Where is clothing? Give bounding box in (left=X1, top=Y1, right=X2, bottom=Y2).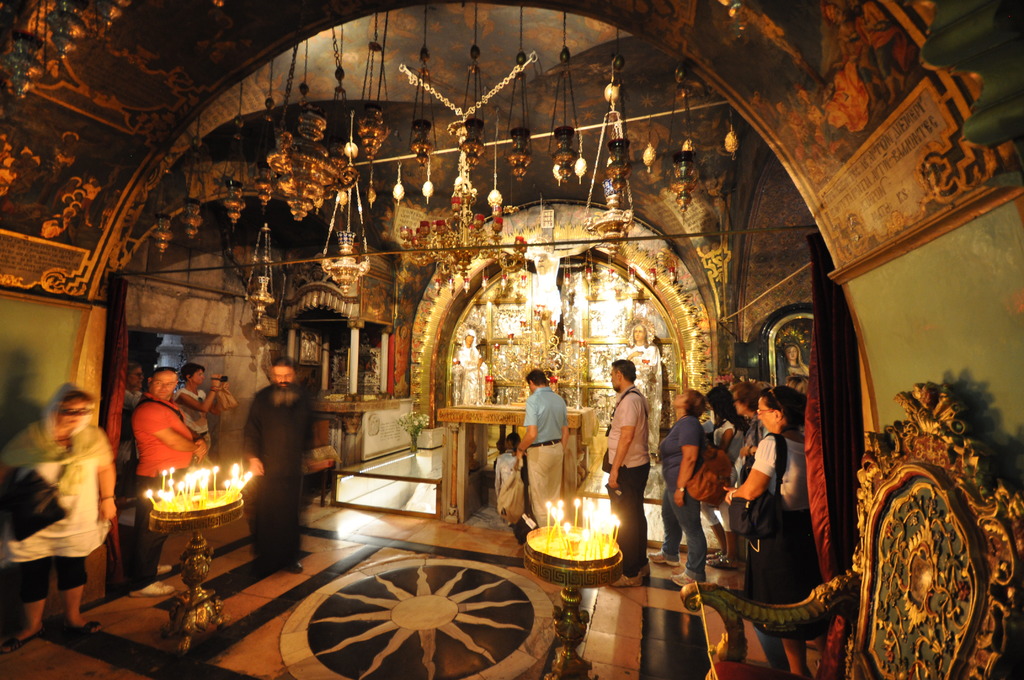
(left=117, top=385, right=146, bottom=473).
